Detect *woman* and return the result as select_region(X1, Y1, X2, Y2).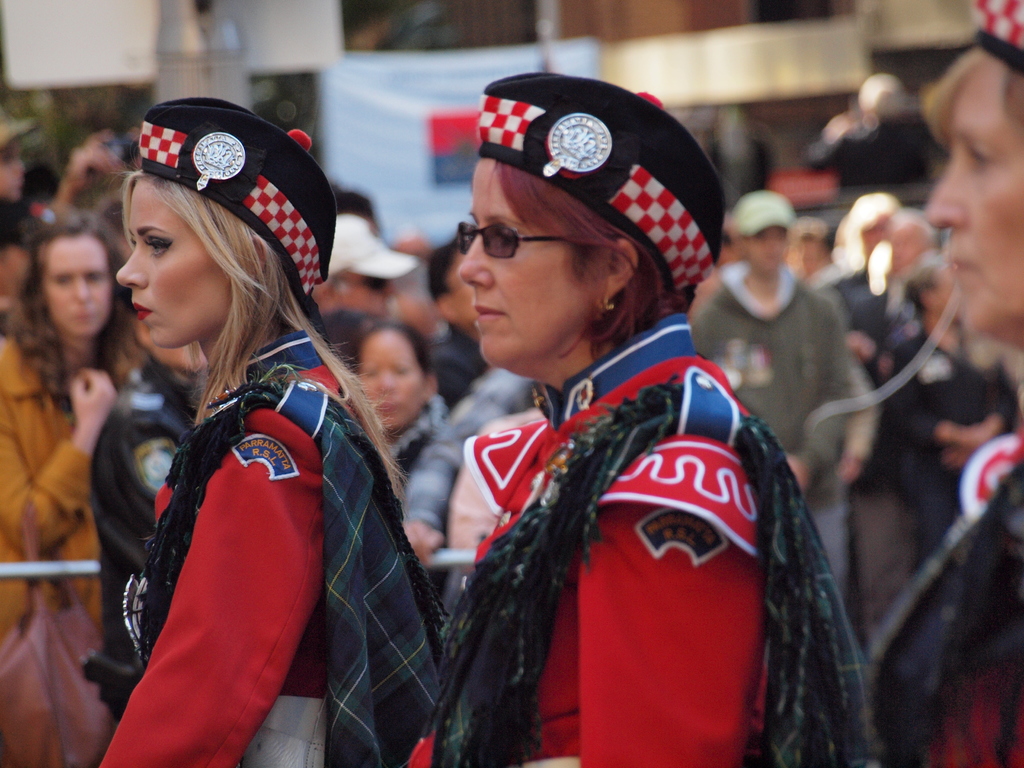
select_region(860, 0, 1023, 767).
